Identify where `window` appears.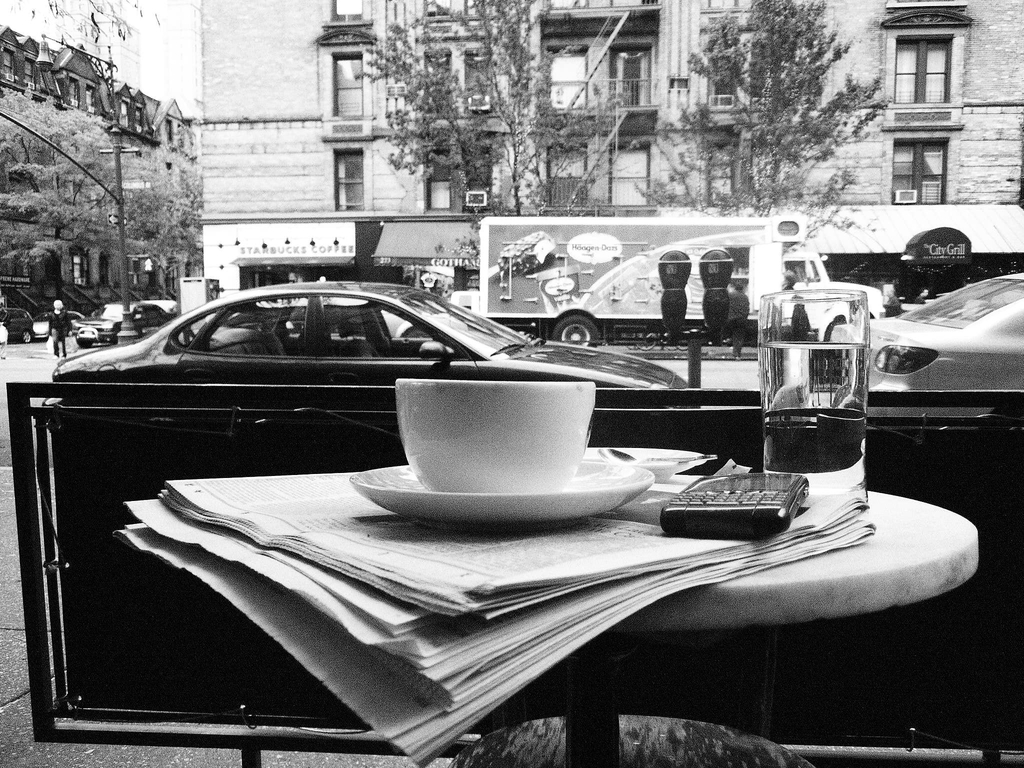
Appears at (530,19,658,129).
